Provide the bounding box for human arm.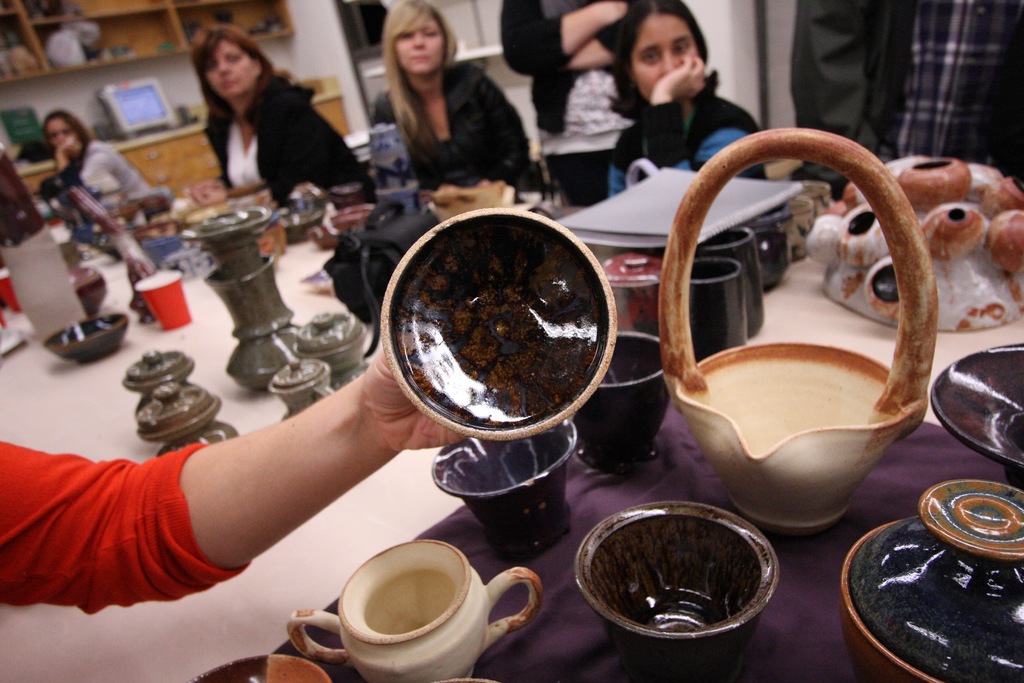
left=0, top=342, right=477, bottom=622.
